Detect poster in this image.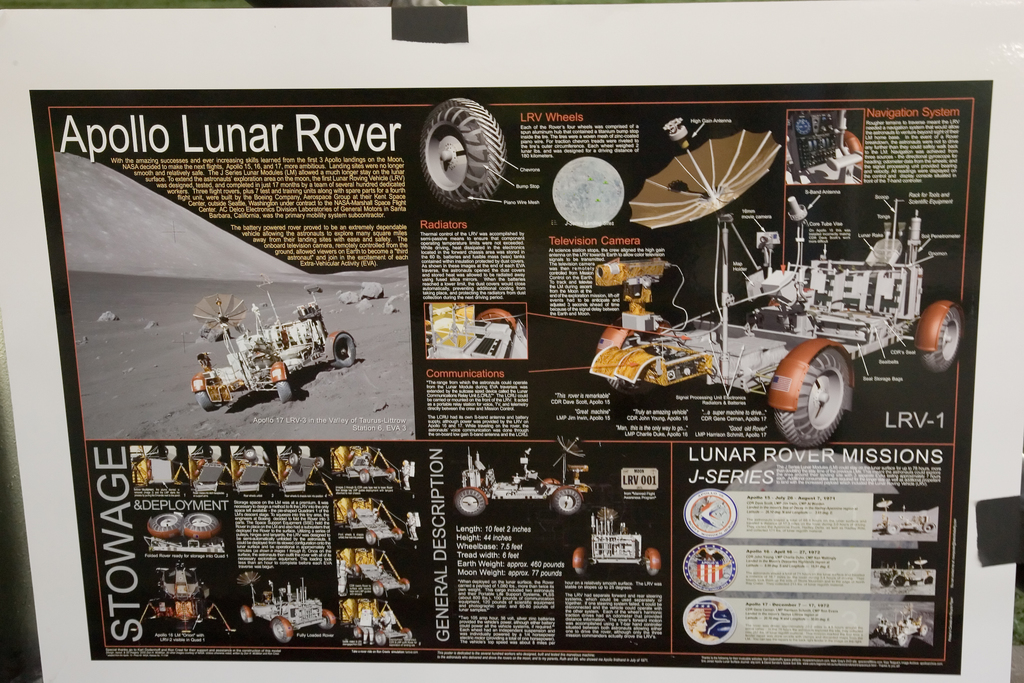
Detection: left=0, top=1, right=1023, bottom=682.
